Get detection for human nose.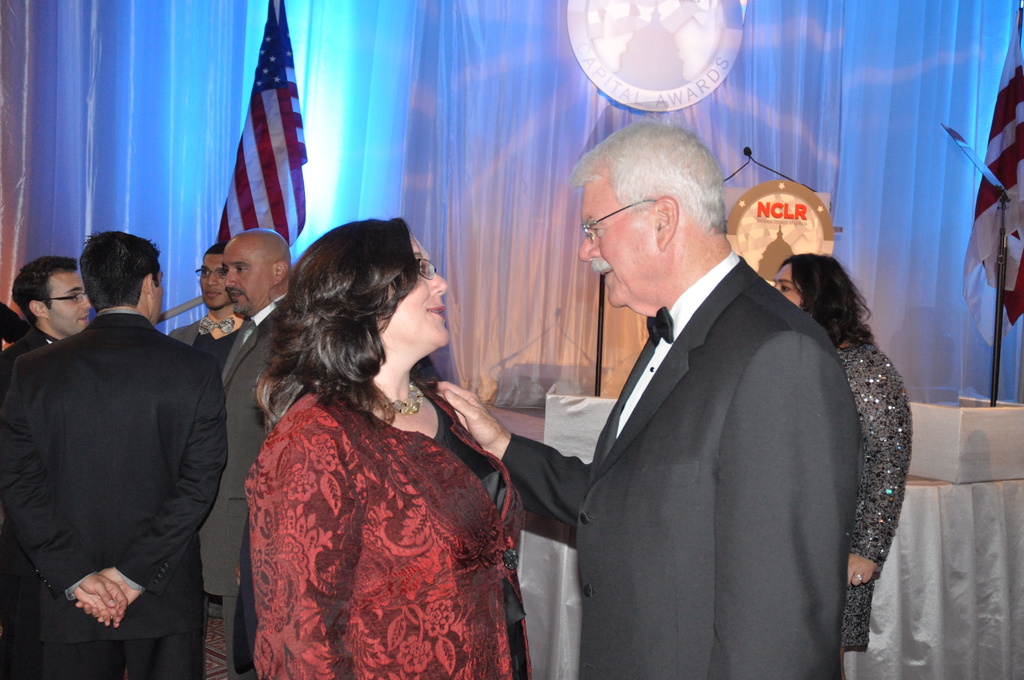
Detection: region(577, 231, 602, 263).
